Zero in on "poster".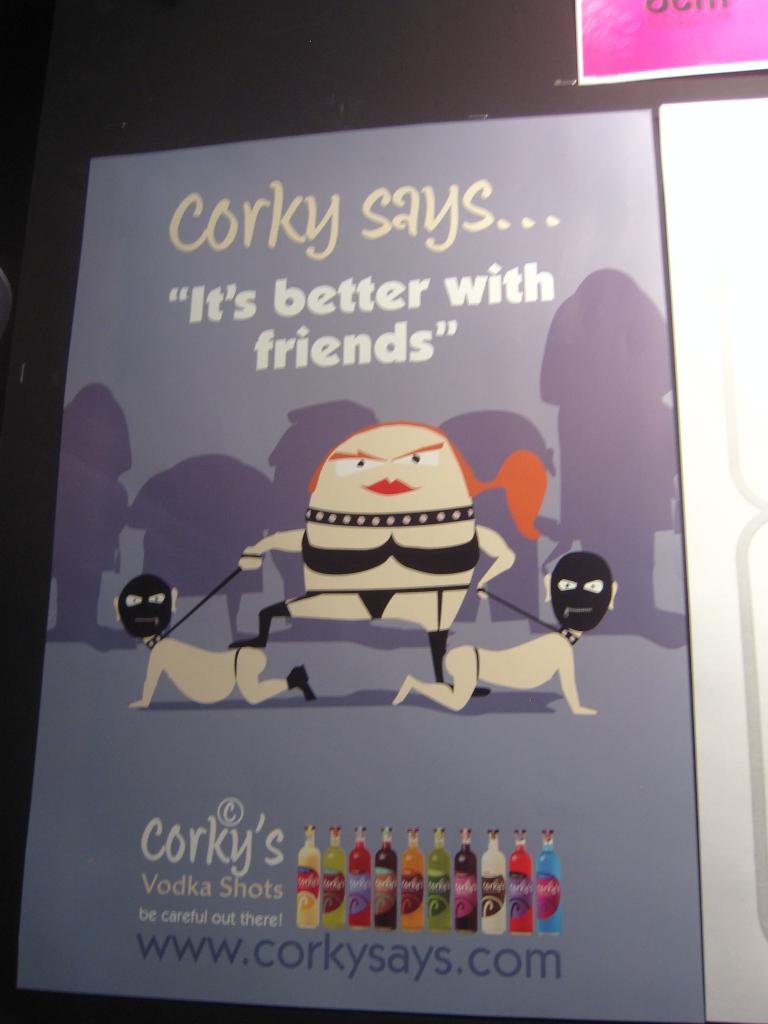
Zeroed in: [left=574, top=0, right=767, bottom=81].
